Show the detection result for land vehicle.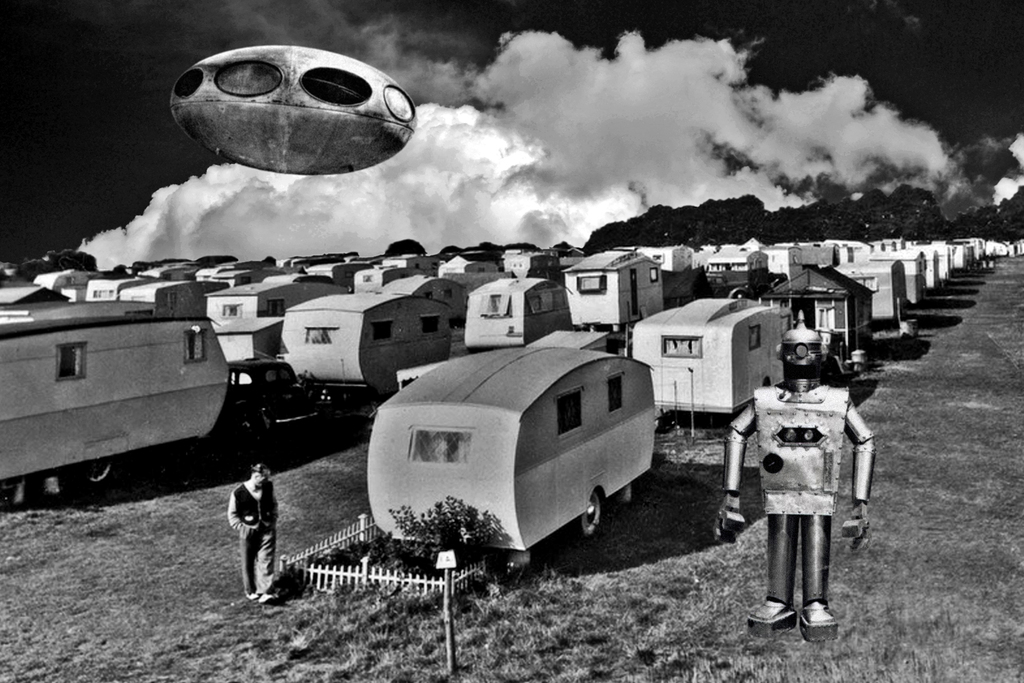
box=[95, 273, 148, 297].
